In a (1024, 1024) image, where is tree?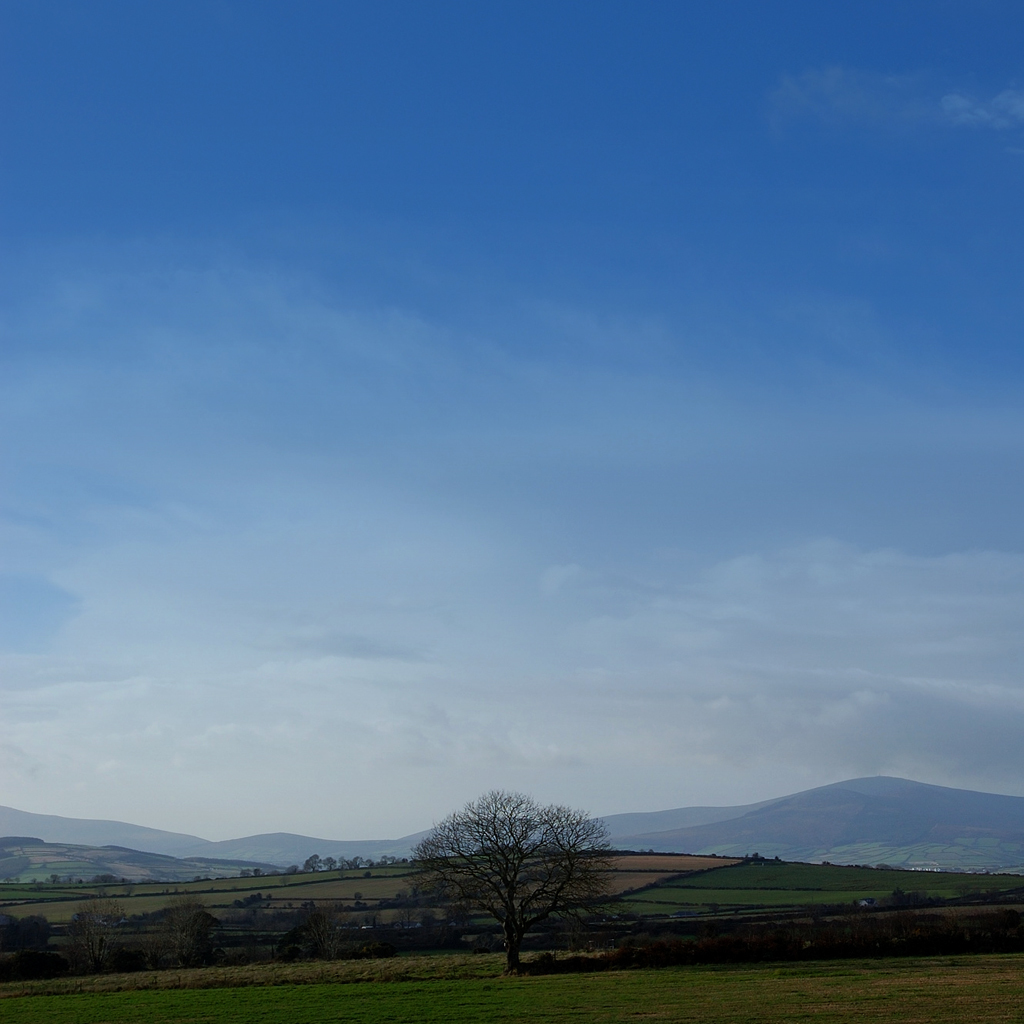
left=419, top=781, right=612, bottom=961.
